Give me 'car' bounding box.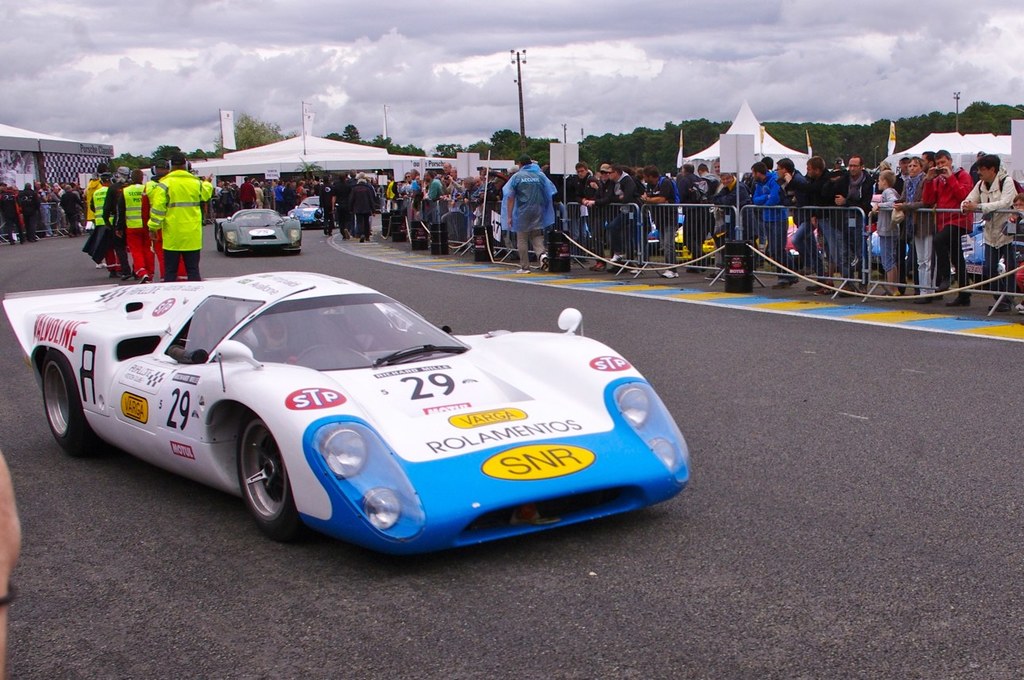
locate(0, 266, 693, 574).
